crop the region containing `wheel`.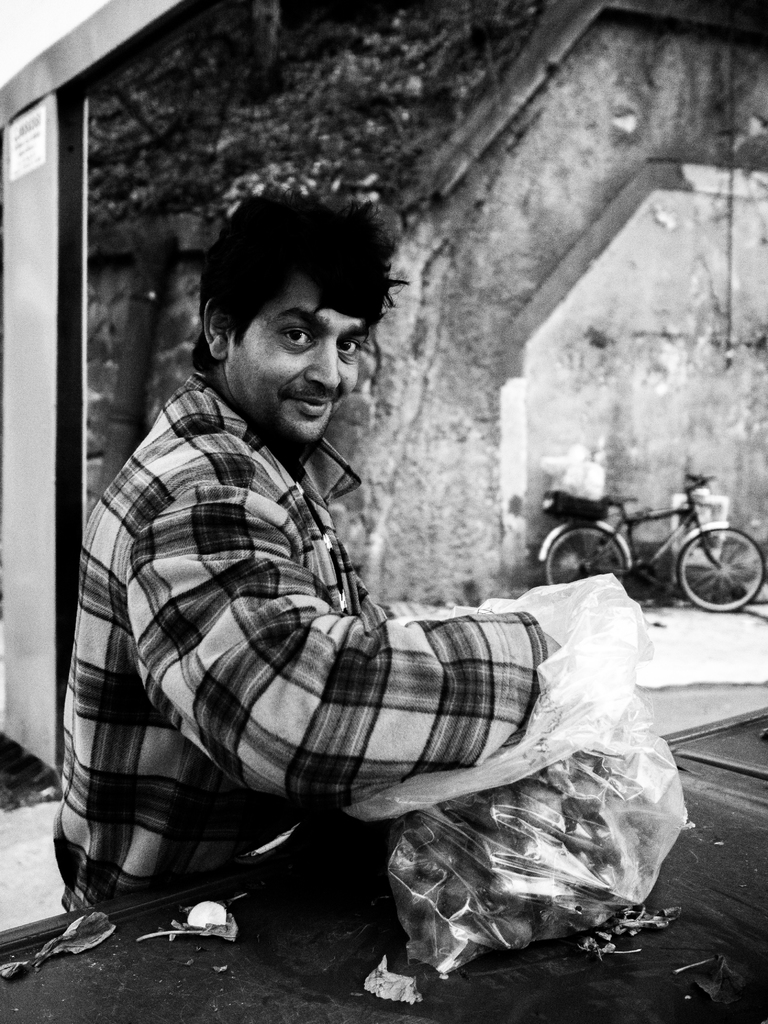
Crop region: 680,527,756,609.
